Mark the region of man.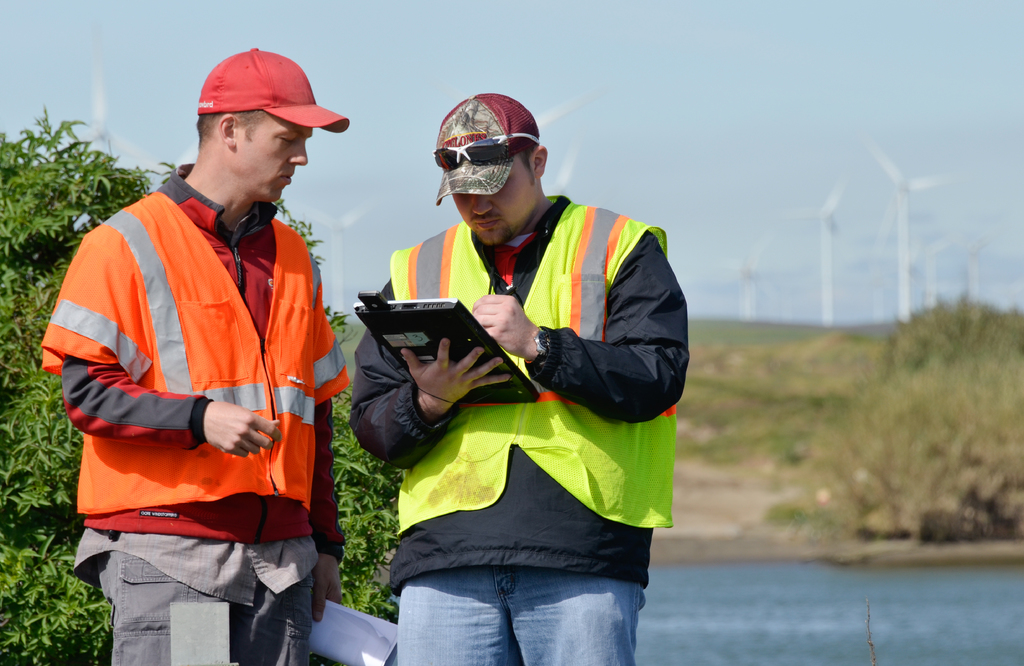
Region: <region>47, 31, 333, 665</region>.
